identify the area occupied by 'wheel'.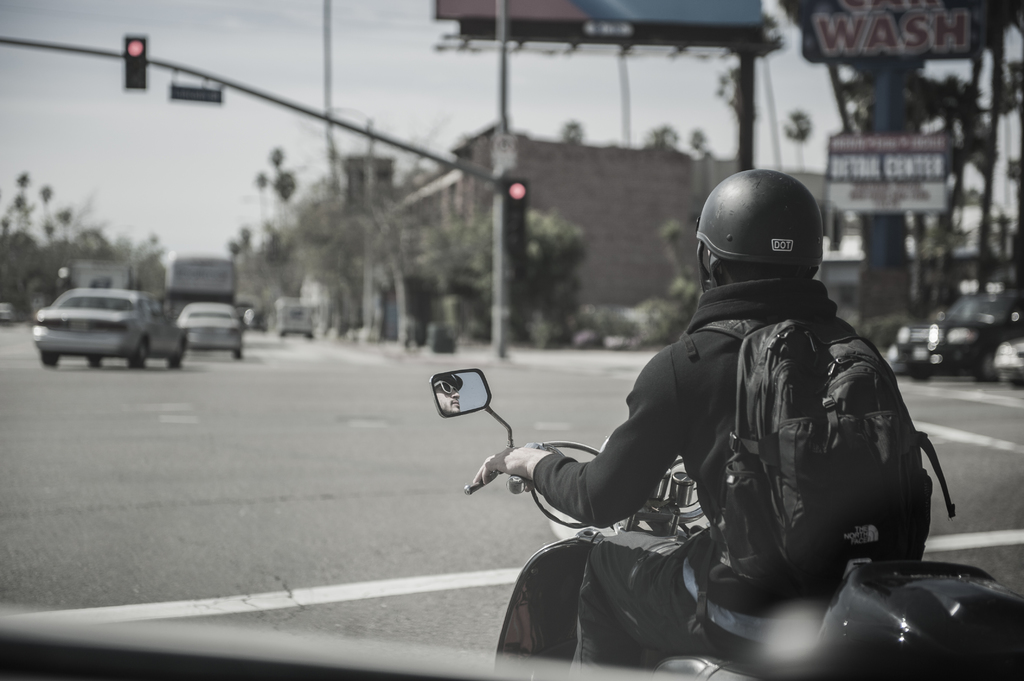
Area: 84, 358, 102, 367.
